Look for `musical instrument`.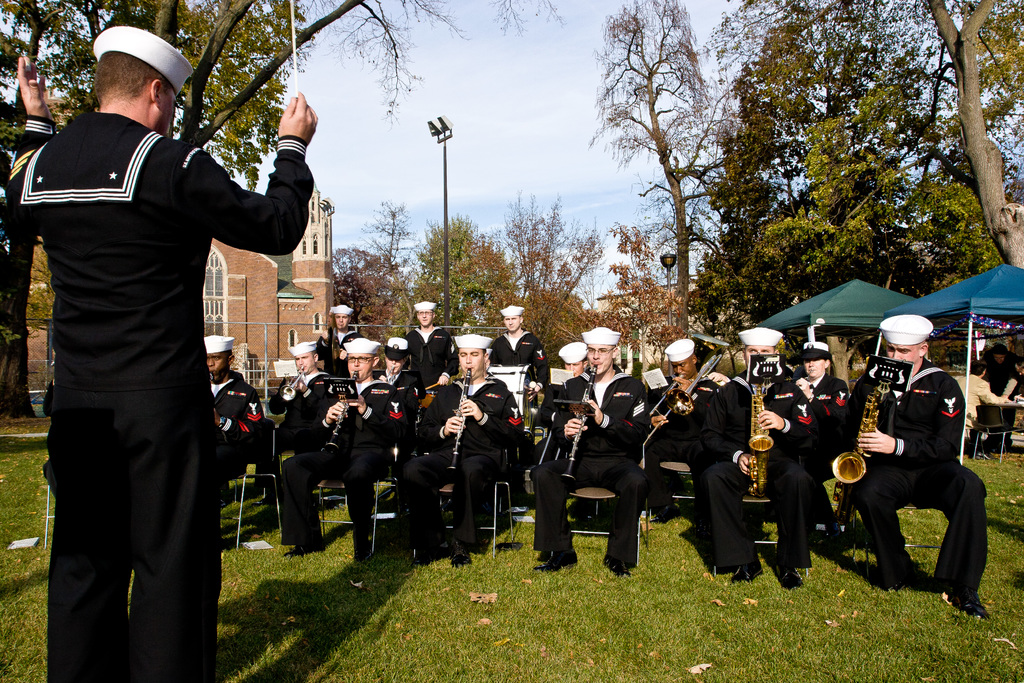
Found: (x1=824, y1=386, x2=883, y2=486).
